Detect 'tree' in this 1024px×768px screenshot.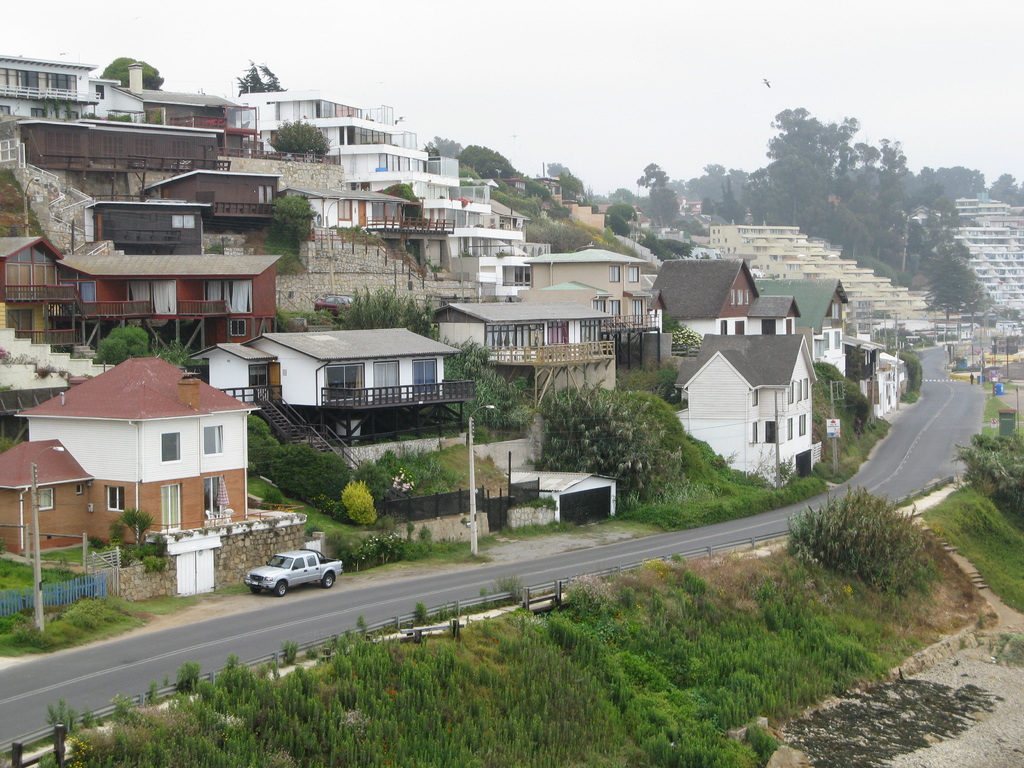
Detection: crop(332, 278, 440, 335).
